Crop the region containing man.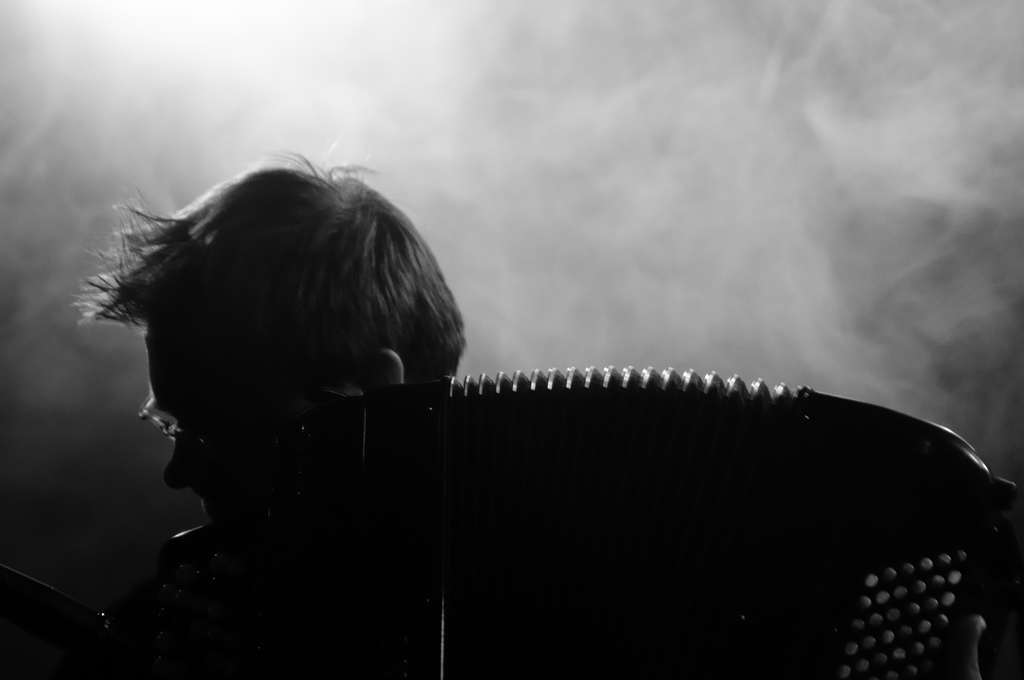
Crop region: box=[57, 161, 510, 587].
